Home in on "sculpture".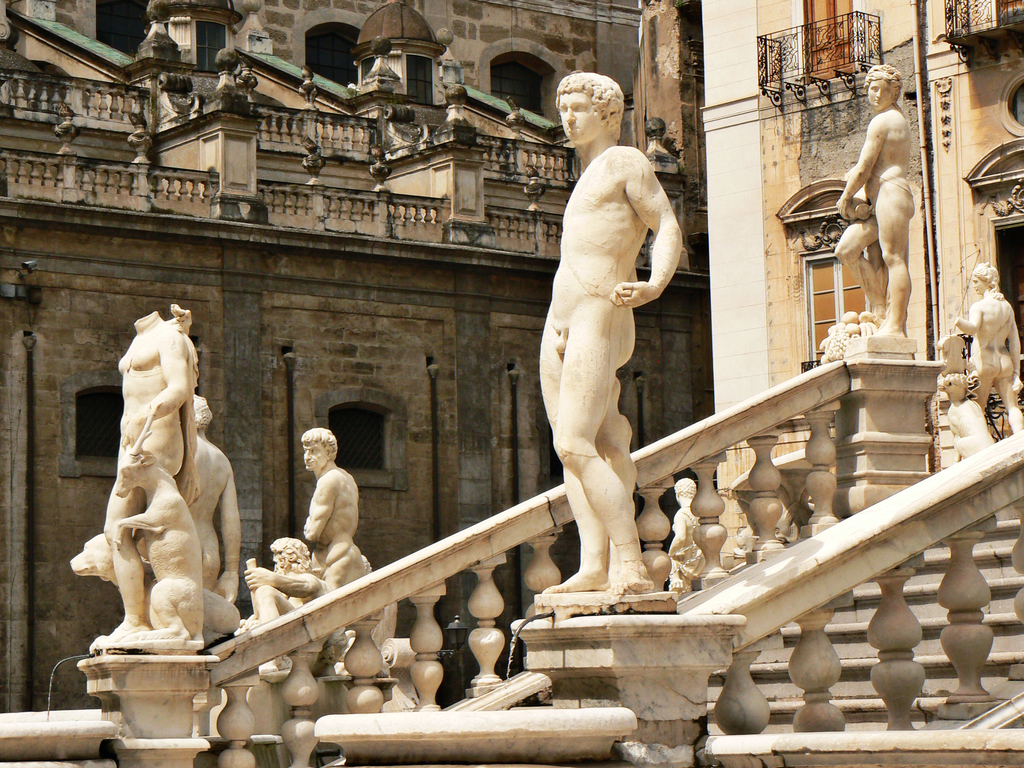
Homed in at box=[298, 432, 371, 589].
